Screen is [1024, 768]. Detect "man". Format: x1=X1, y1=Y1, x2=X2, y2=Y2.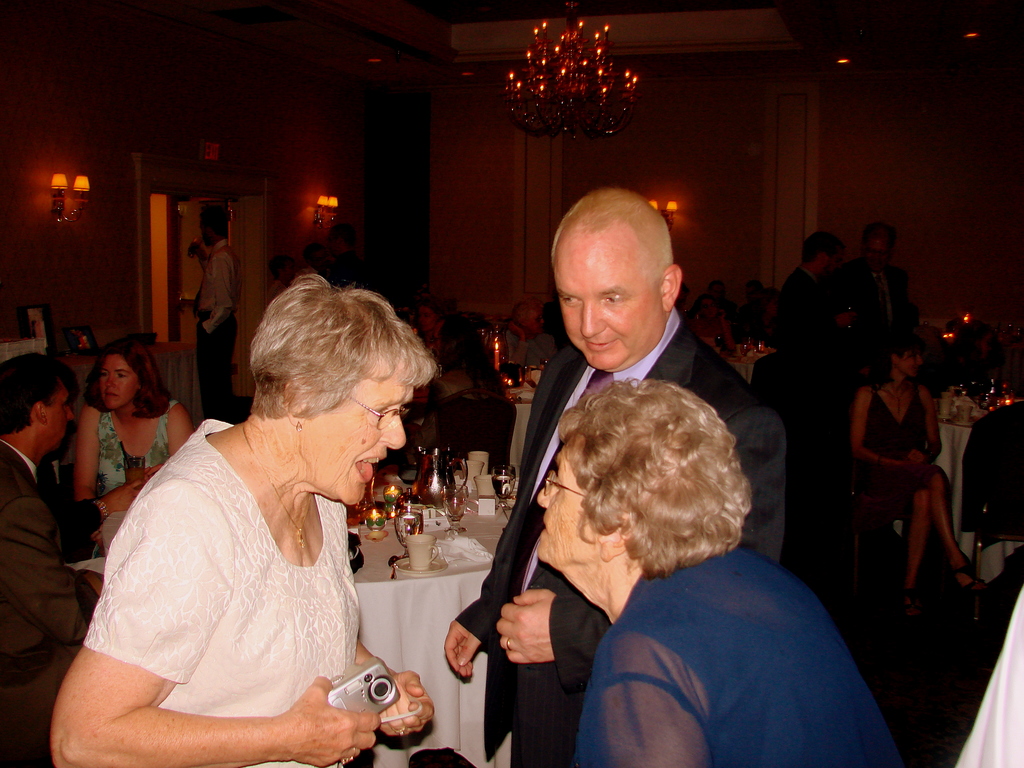
x1=188, y1=213, x2=234, y2=410.
